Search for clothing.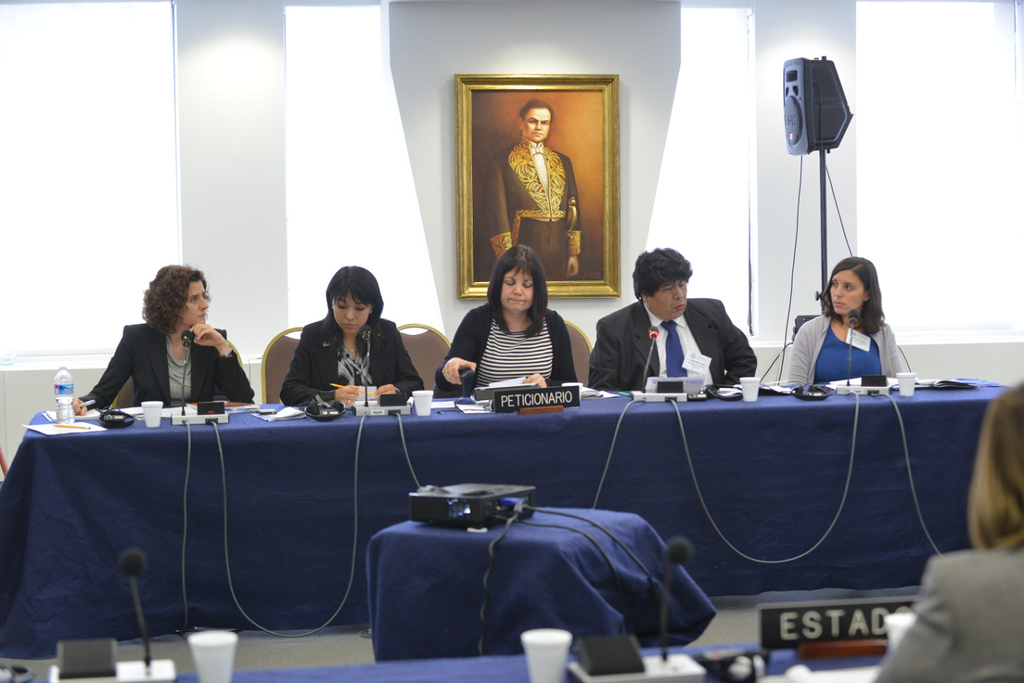
Found at 585:294:755:396.
